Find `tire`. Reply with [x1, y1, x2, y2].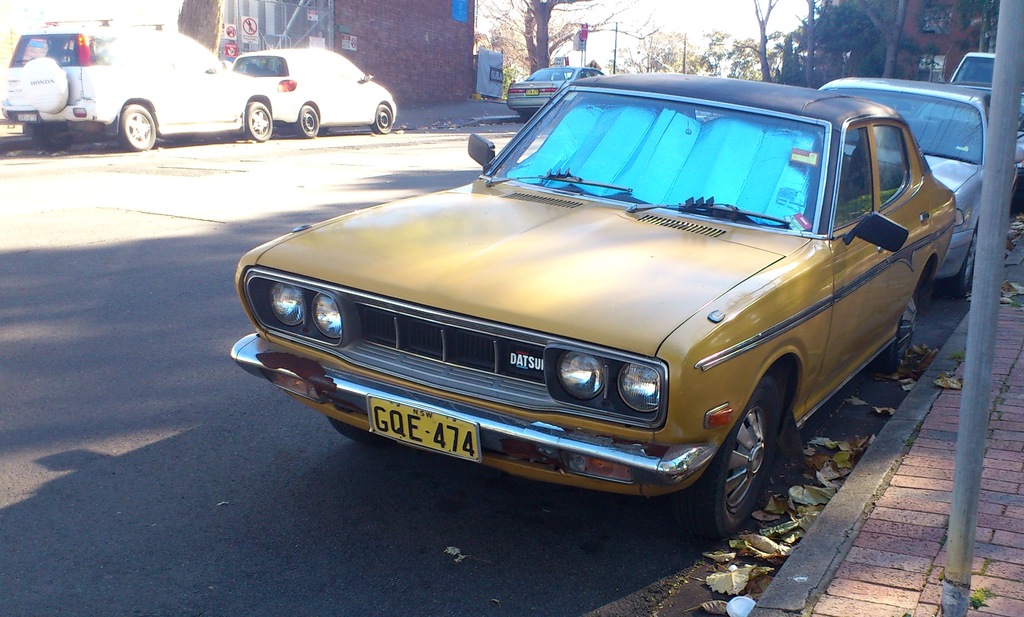
[369, 101, 393, 135].
